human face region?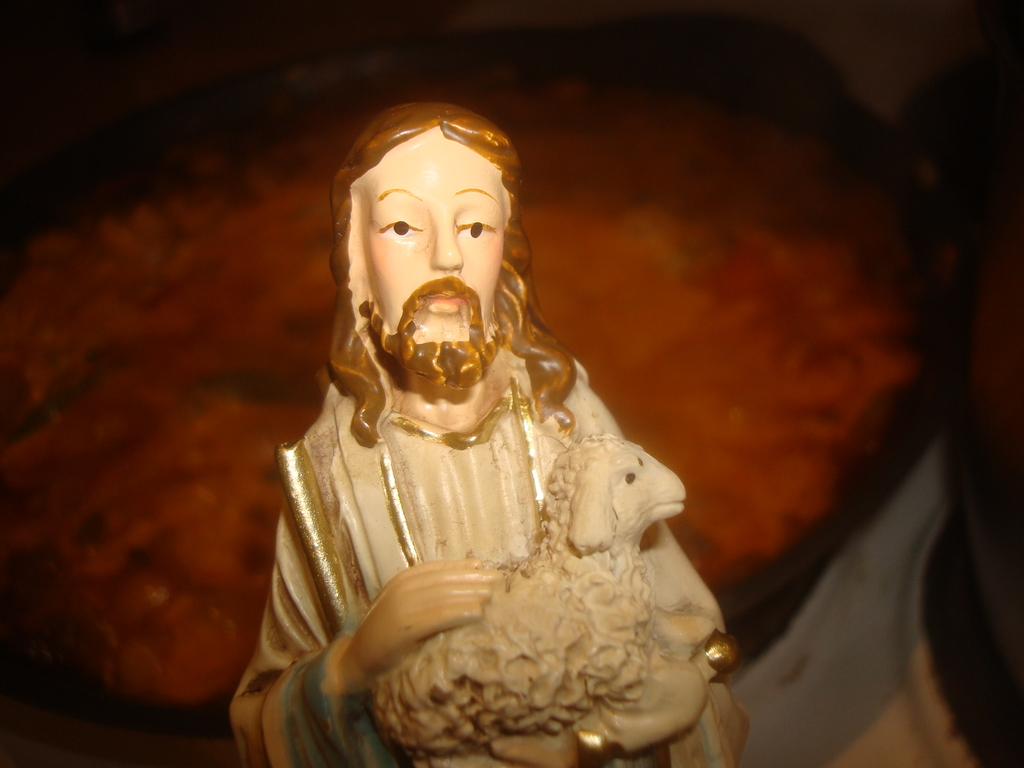
left=366, top=126, right=505, bottom=376
